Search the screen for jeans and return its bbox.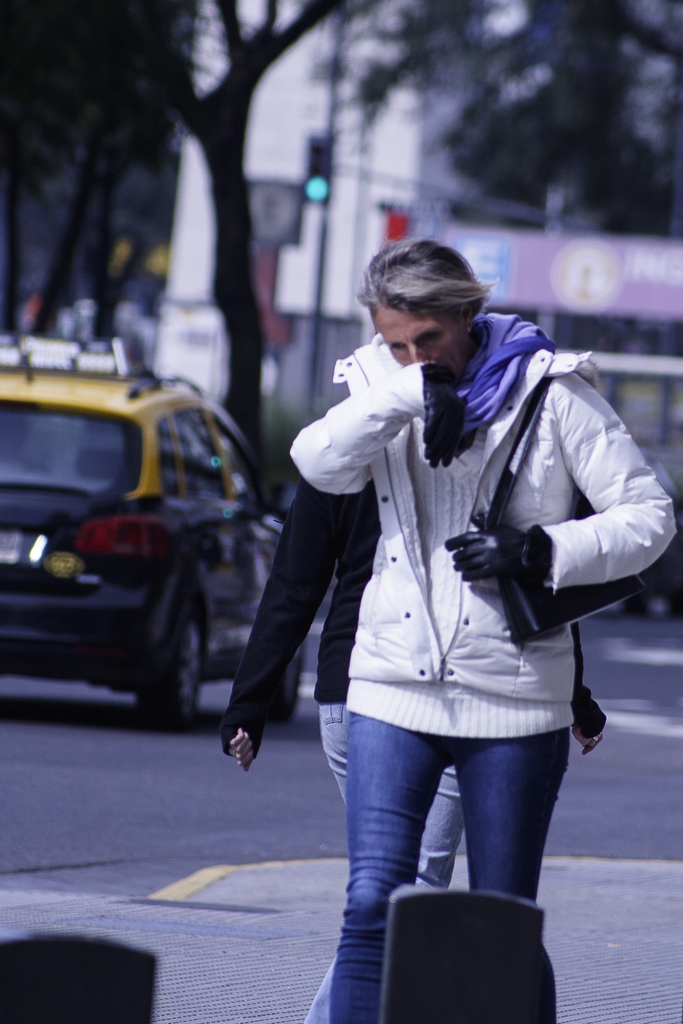
Found: pyautogui.locateOnScreen(299, 701, 468, 1021).
